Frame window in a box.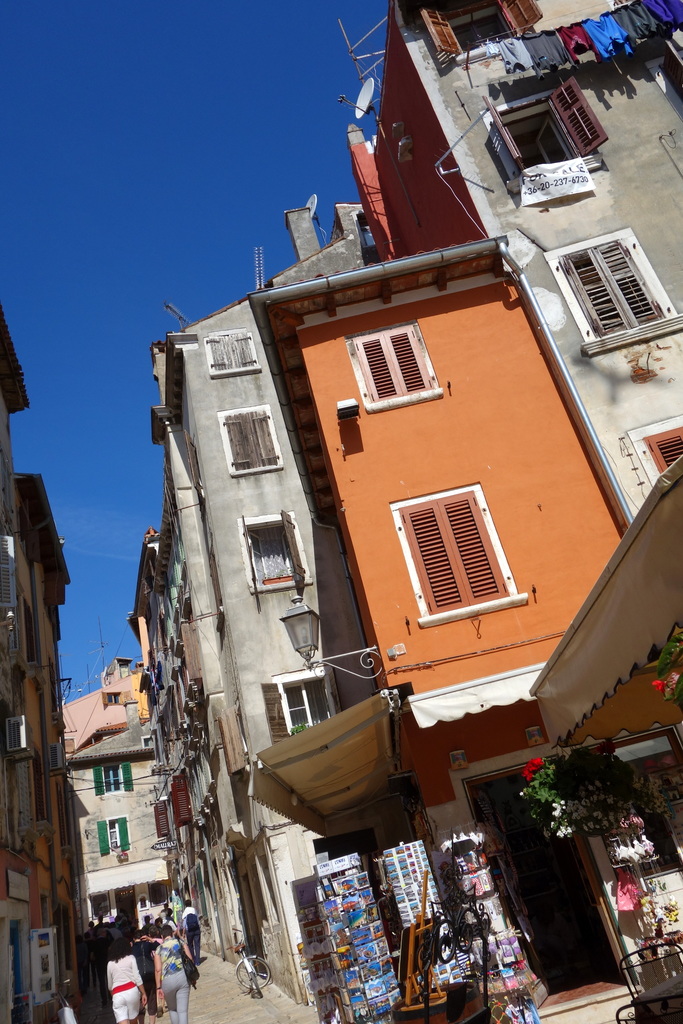
218 410 283 469.
